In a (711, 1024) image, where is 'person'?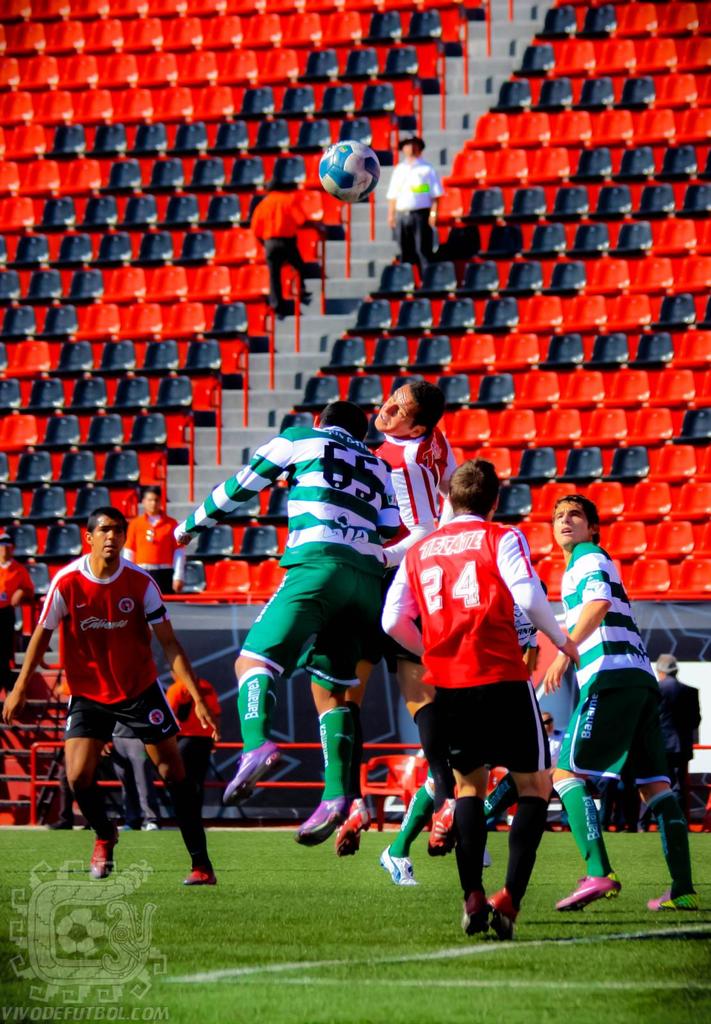
{"left": 652, "top": 648, "right": 694, "bottom": 776}.
